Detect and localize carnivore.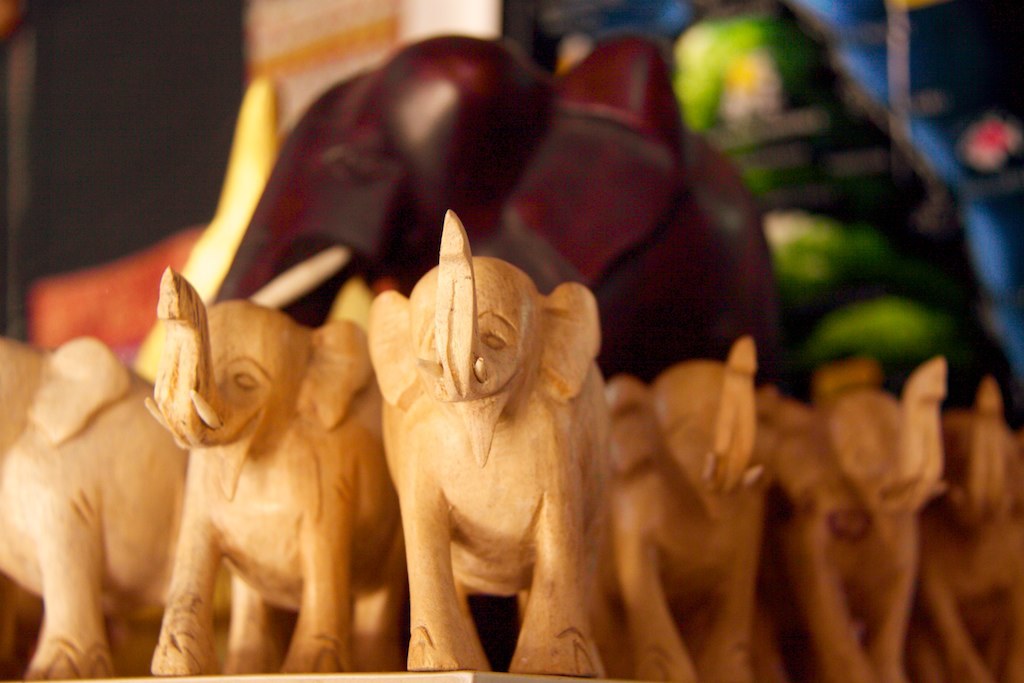
Localized at locate(142, 262, 425, 681).
